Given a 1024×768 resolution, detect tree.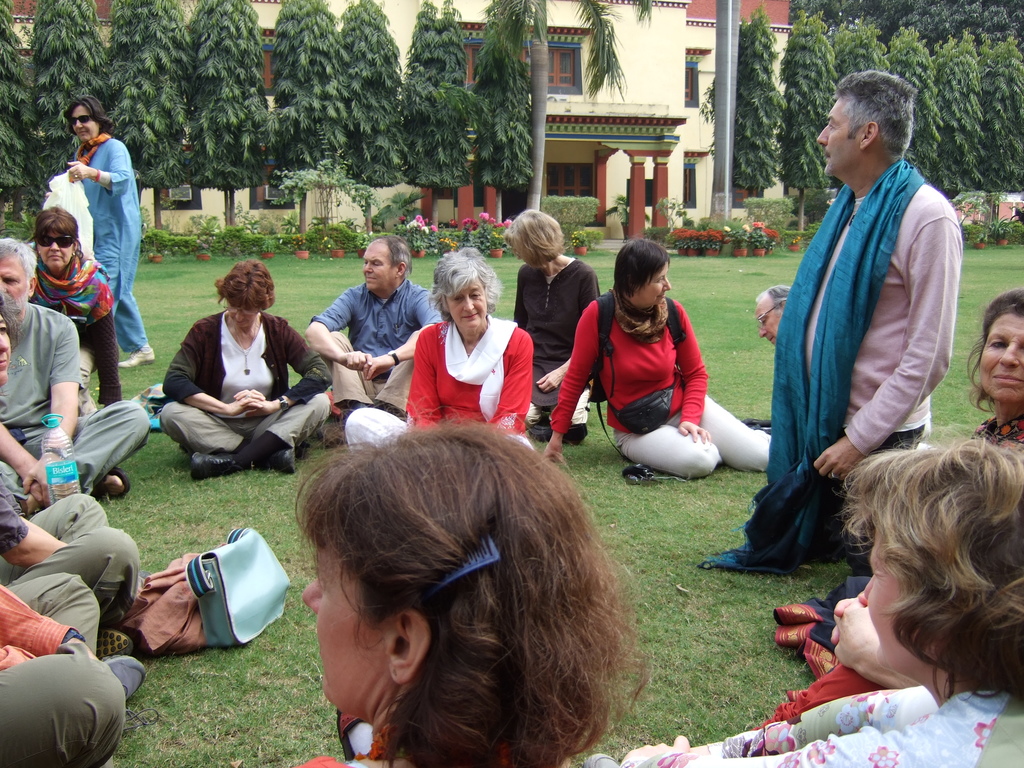
crop(268, 0, 348, 252).
